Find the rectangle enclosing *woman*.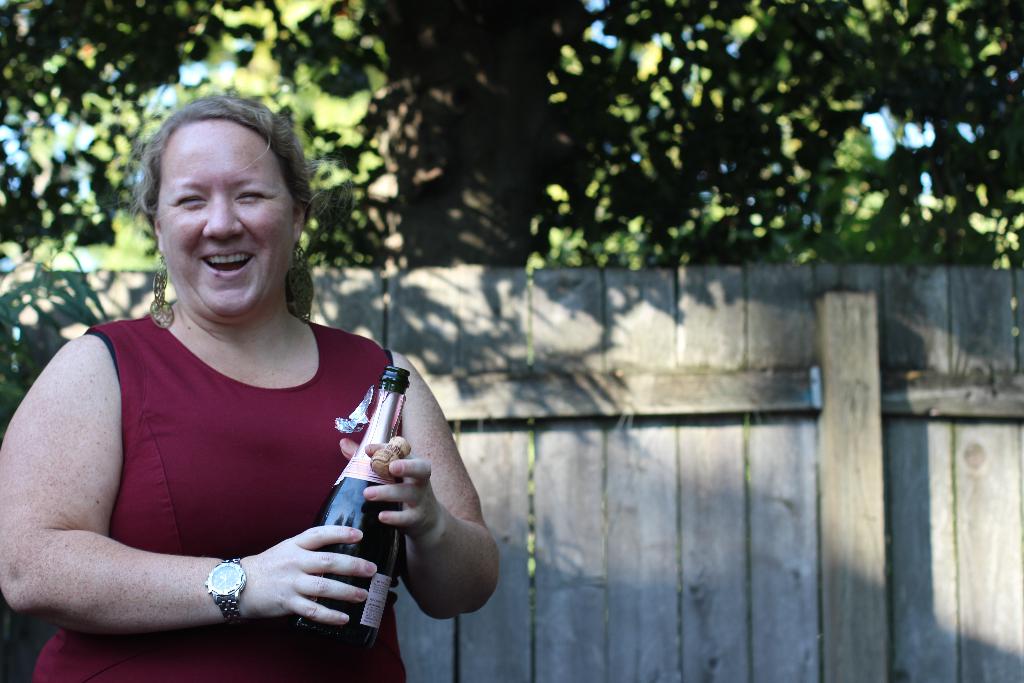
(left=37, top=92, right=444, bottom=682).
